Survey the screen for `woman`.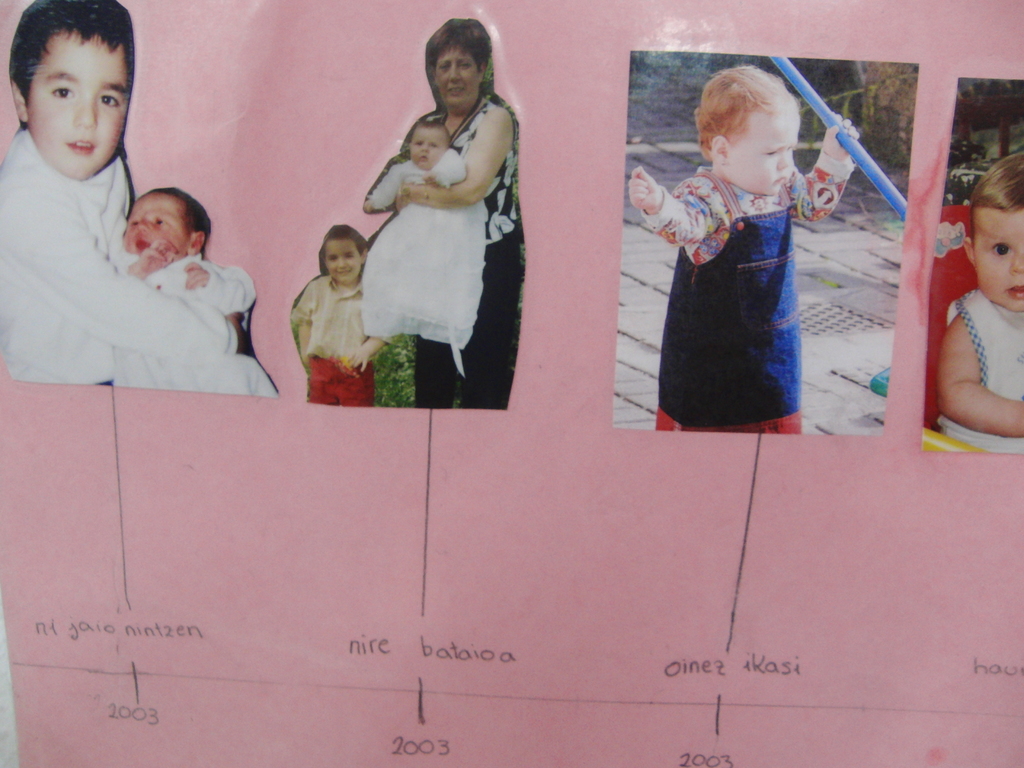
Survey found: {"x1": 361, "y1": 17, "x2": 525, "y2": 405}.
